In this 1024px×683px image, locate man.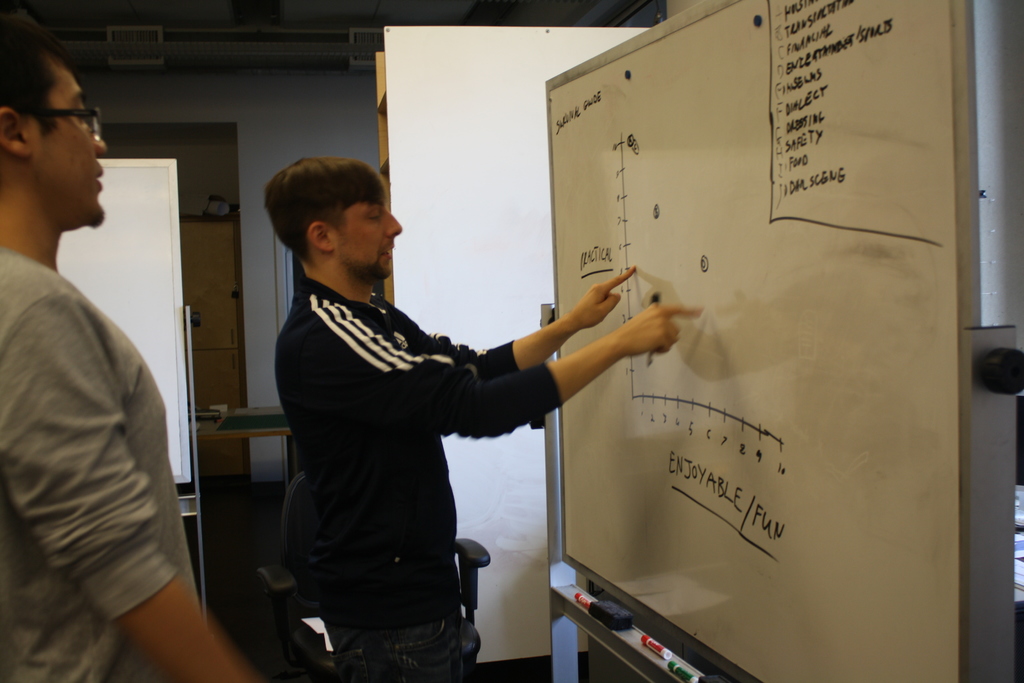
Bounding box: l=5, t=56, r=190, b=681.
